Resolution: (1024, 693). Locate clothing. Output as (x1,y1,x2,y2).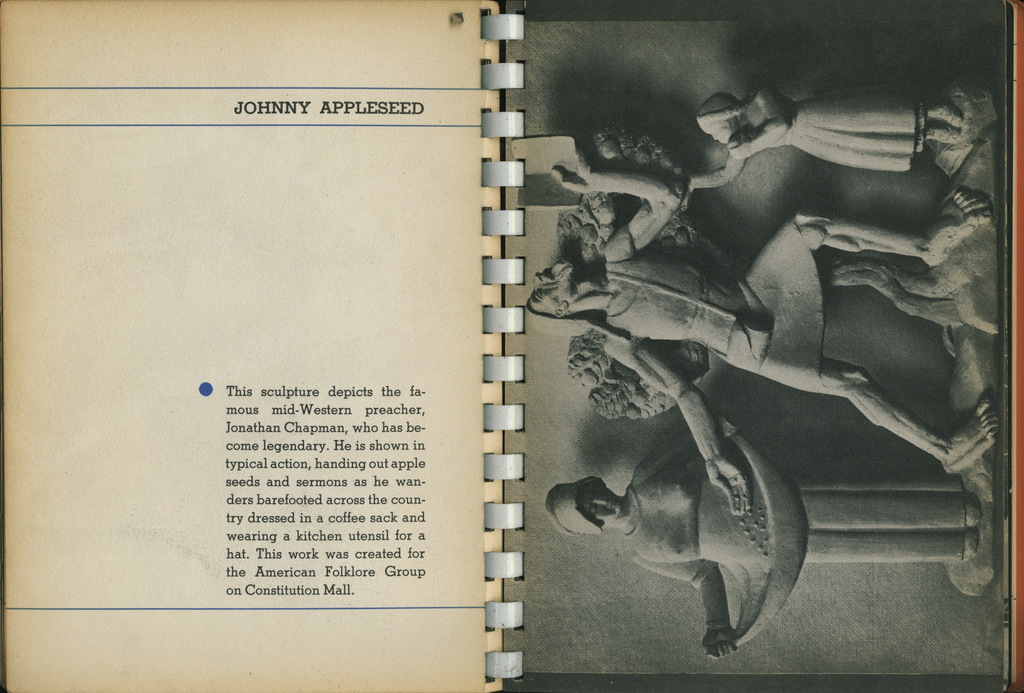
(588,214,822,396).
